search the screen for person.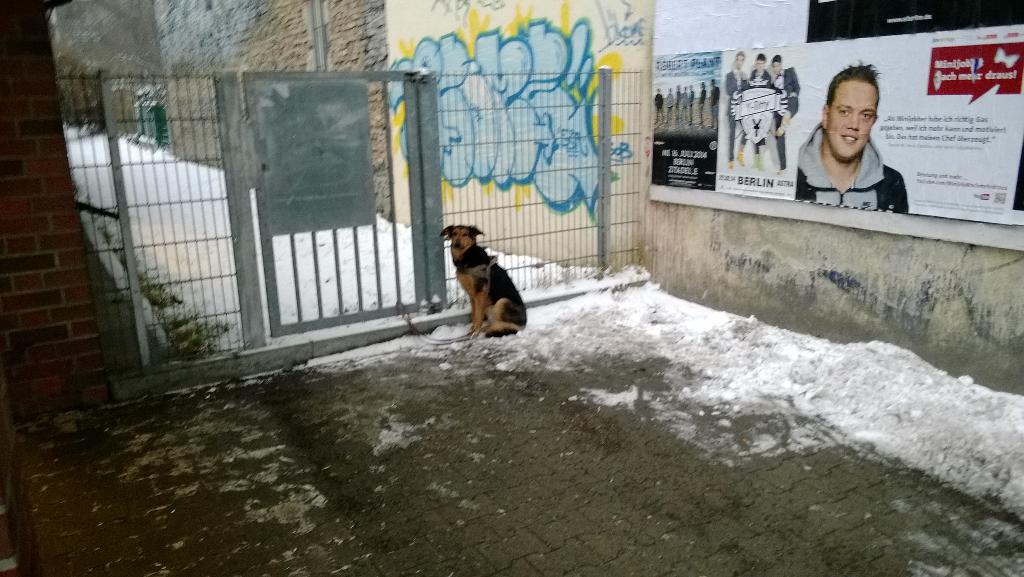
Found at 698 85 710 126.
